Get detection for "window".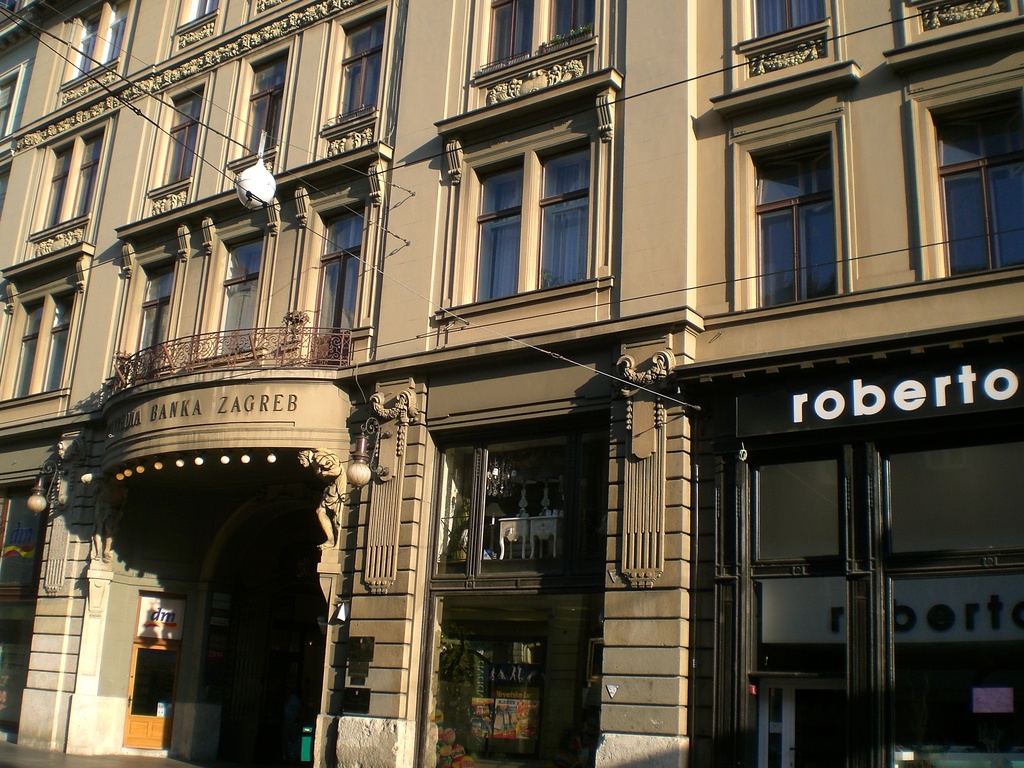
Detection: [748, 127, 840, 312].
